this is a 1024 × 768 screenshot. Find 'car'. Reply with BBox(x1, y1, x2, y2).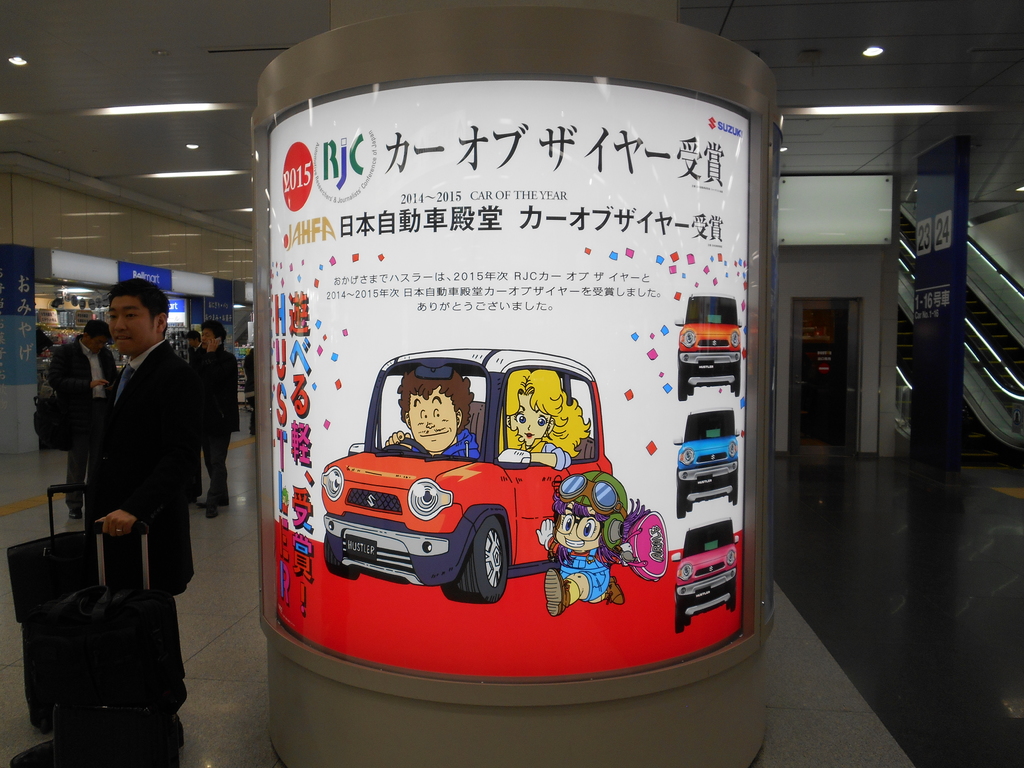
BBox(672, 296, 751, 404).
